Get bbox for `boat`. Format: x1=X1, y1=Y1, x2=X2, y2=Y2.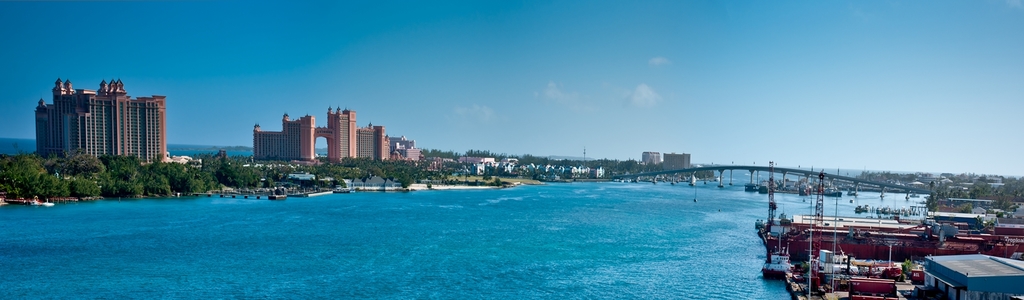
x1=28, y1=200, x2=37, y2=206.
